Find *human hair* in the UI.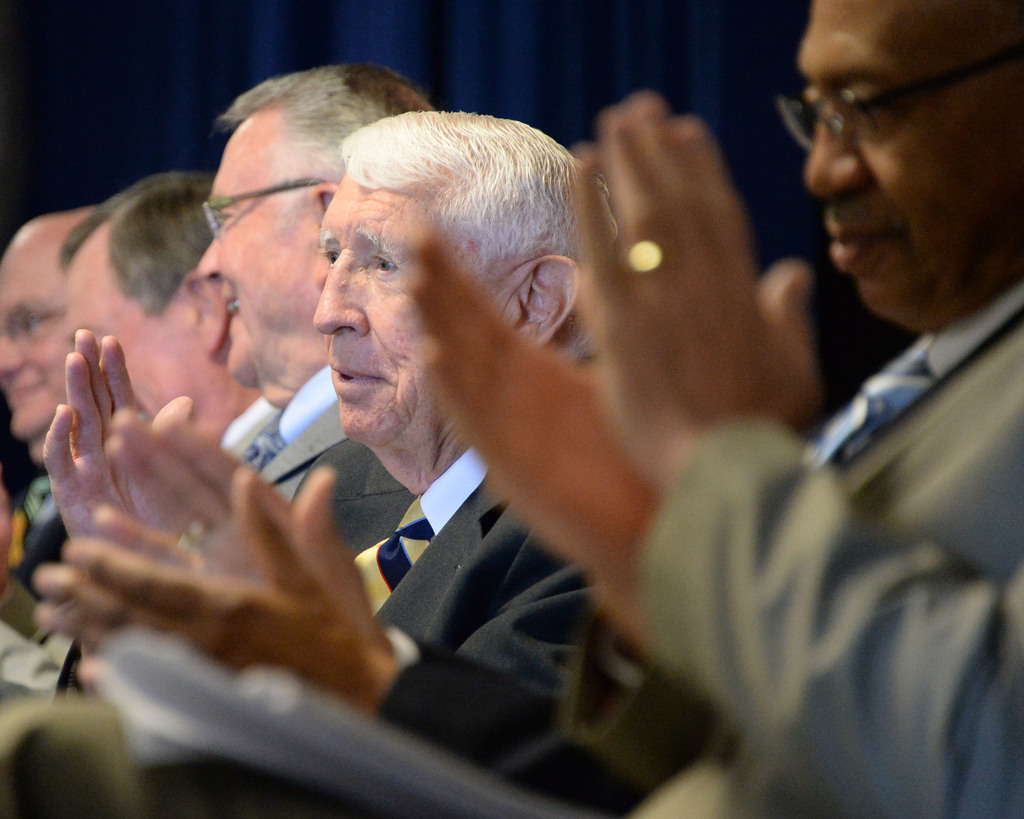
UI element at select_region(323, 104, 636, 370).
